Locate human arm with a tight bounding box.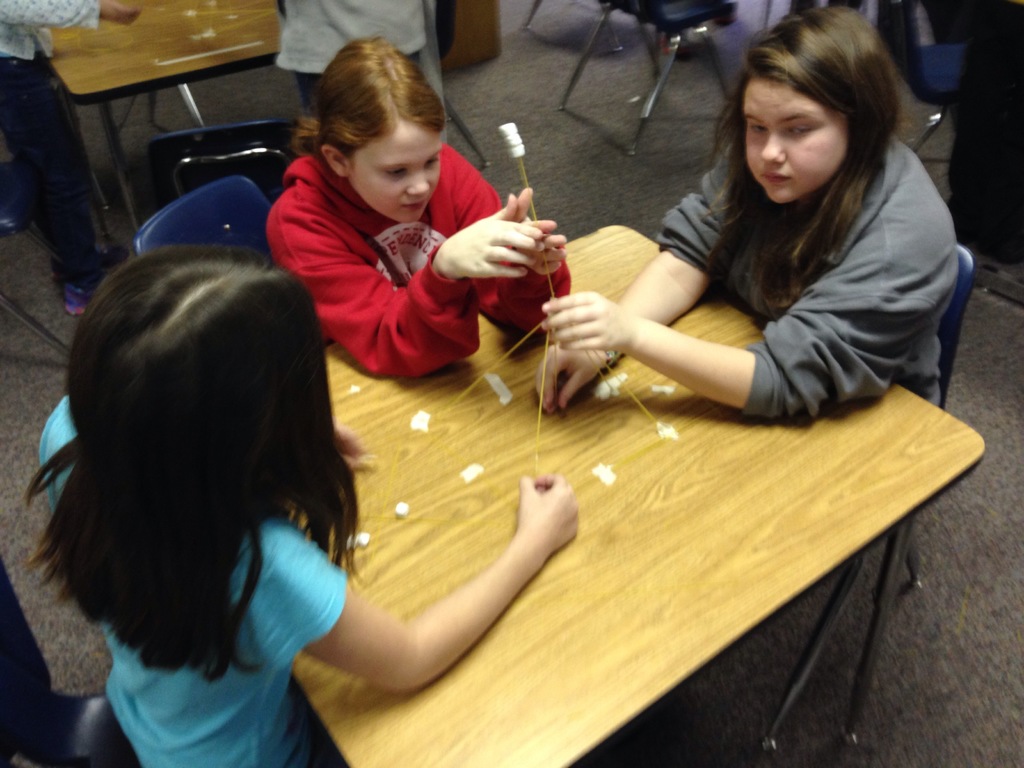
Rect(524, 189, 952, 422).
